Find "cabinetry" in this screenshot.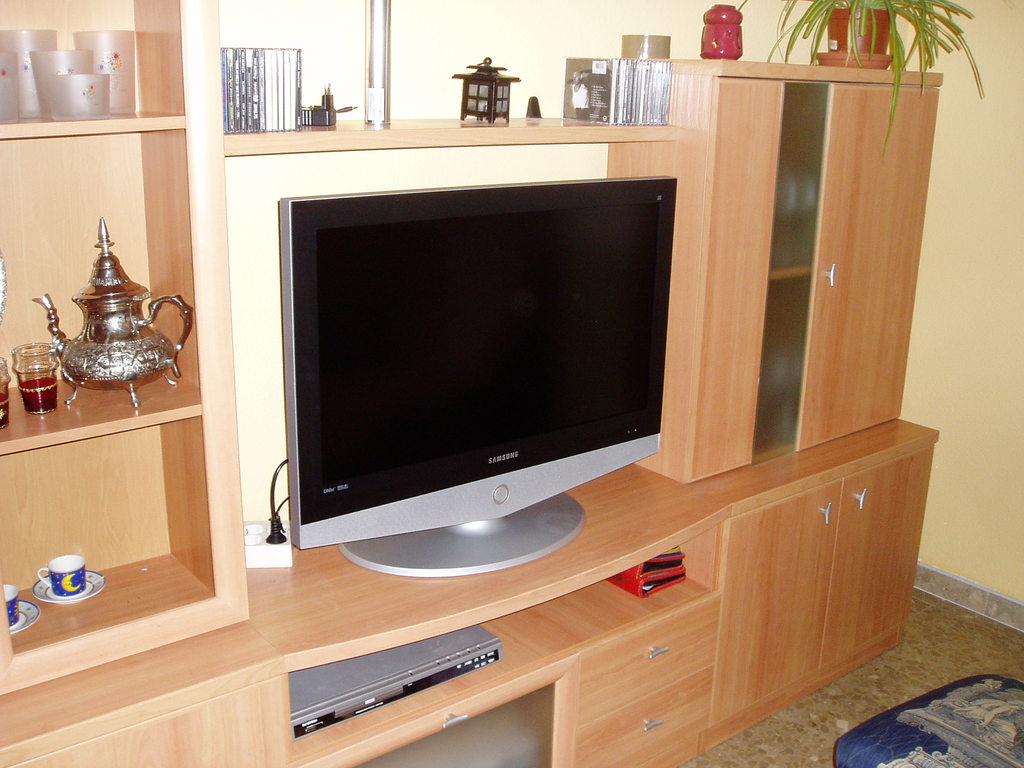
The bounding box for "cabinetry" is pyautogui.locateOnScreen(1, 428, 940, 762).
